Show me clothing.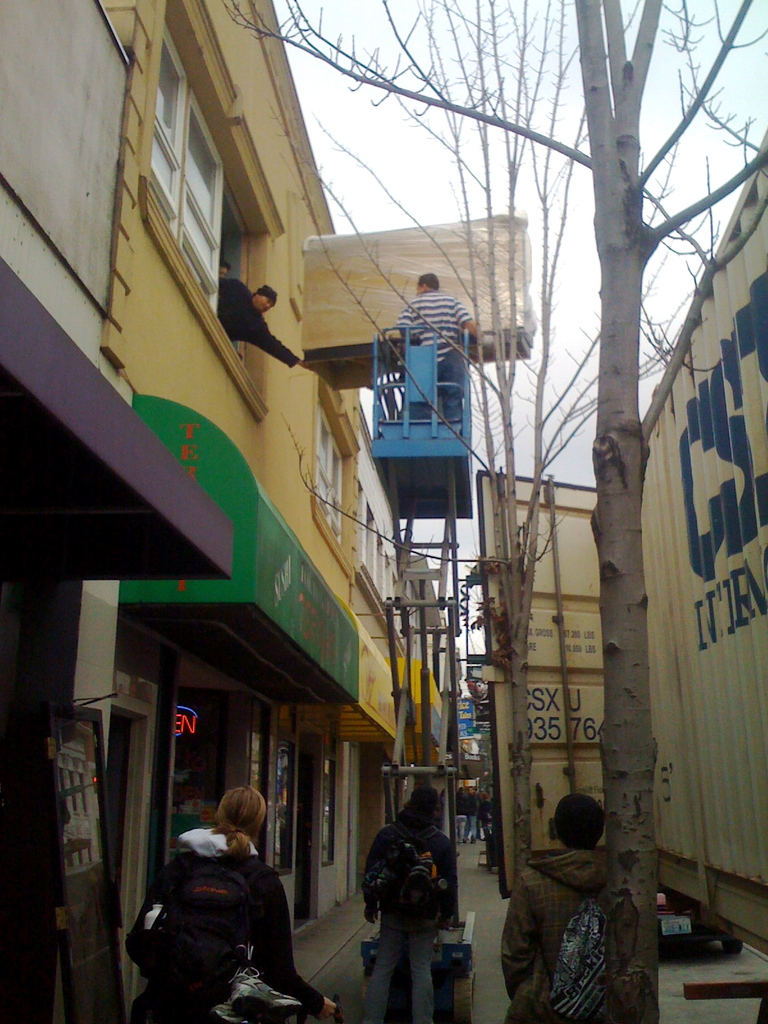
clothing is here: (x1=394, y1=286, x2=469, y2=424).
